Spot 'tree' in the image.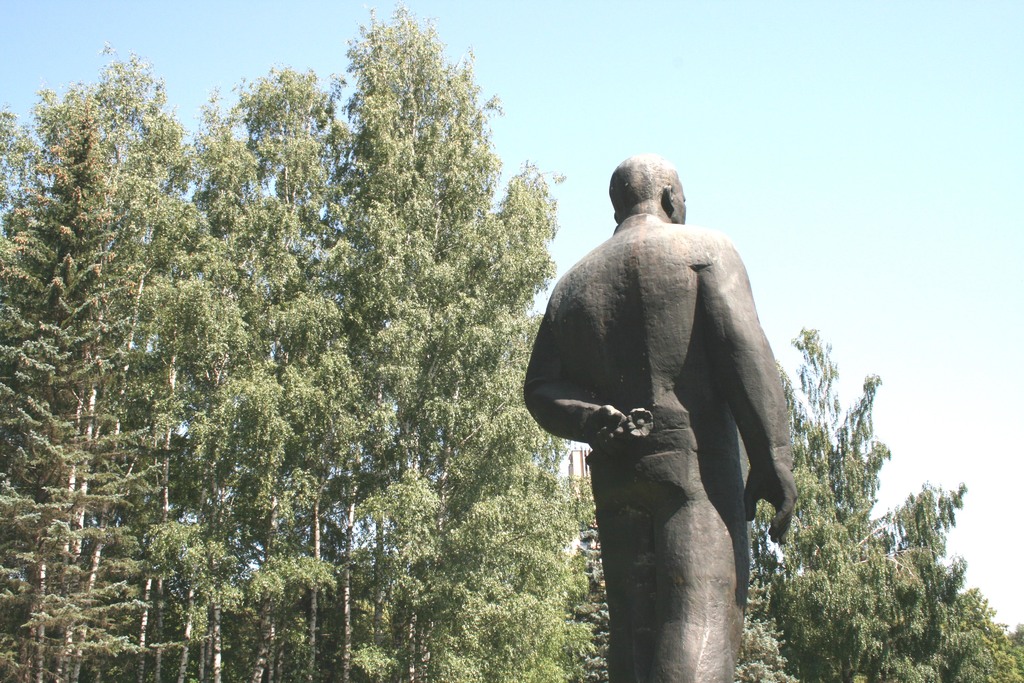
'tree' found at 88/200/263/682.
